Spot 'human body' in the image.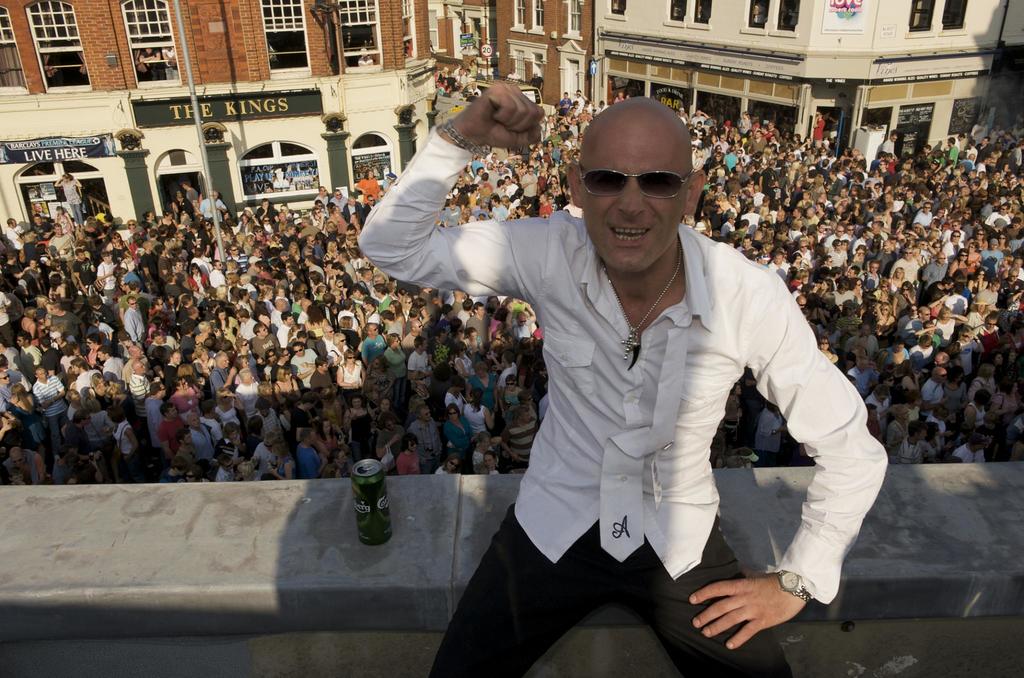
'human body' found at (left=895, top=248, right=916, bottom=278).
